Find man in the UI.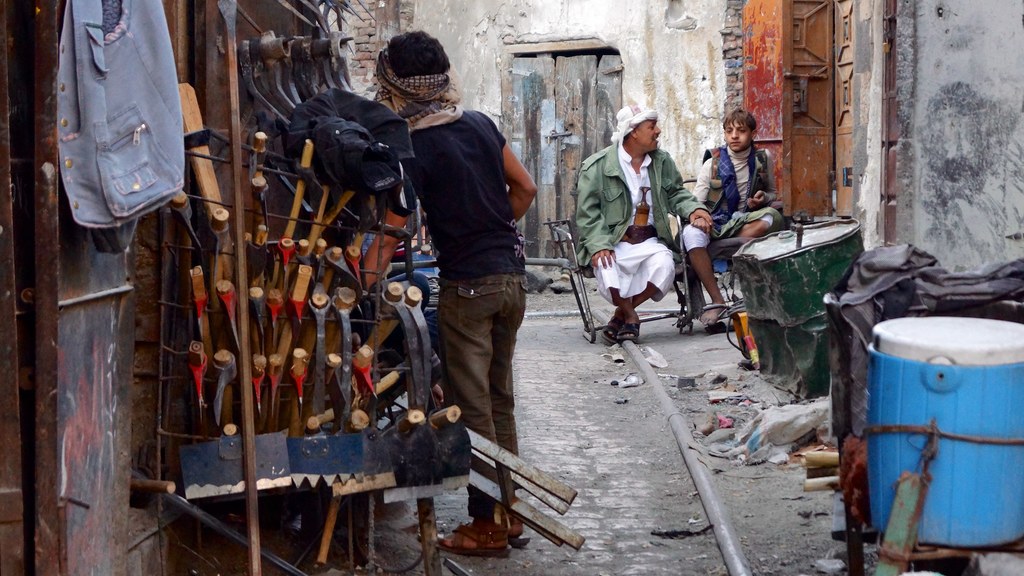
UI element at box(582, 115, 698, 357).
